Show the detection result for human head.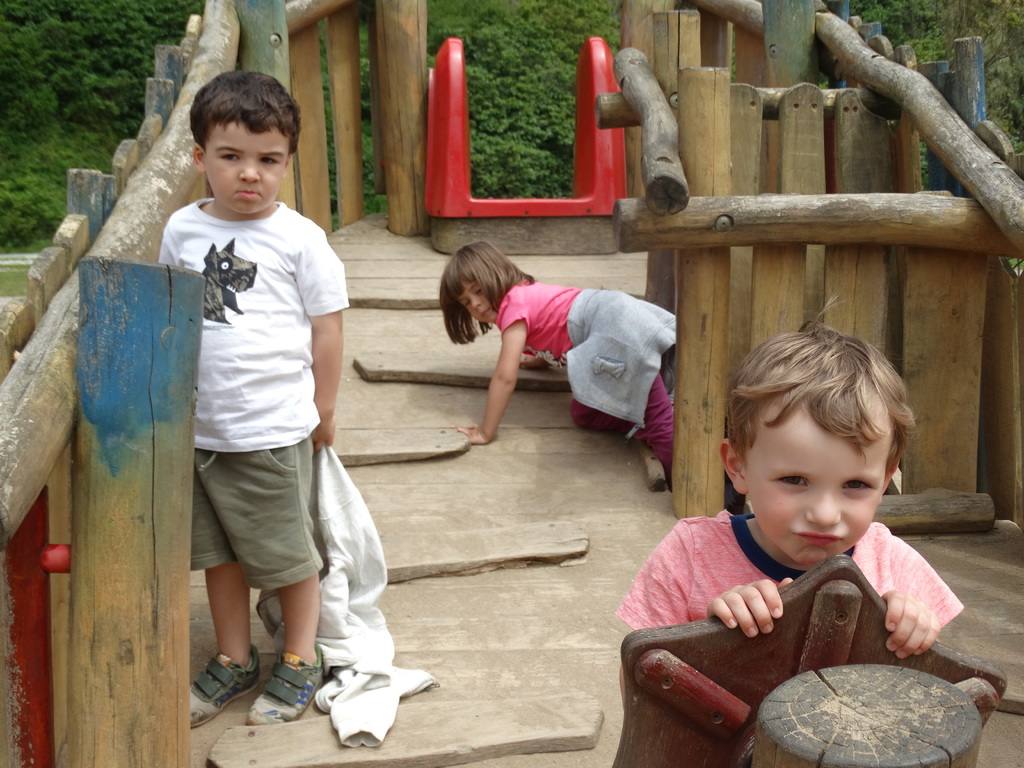
721 324 929 554.
